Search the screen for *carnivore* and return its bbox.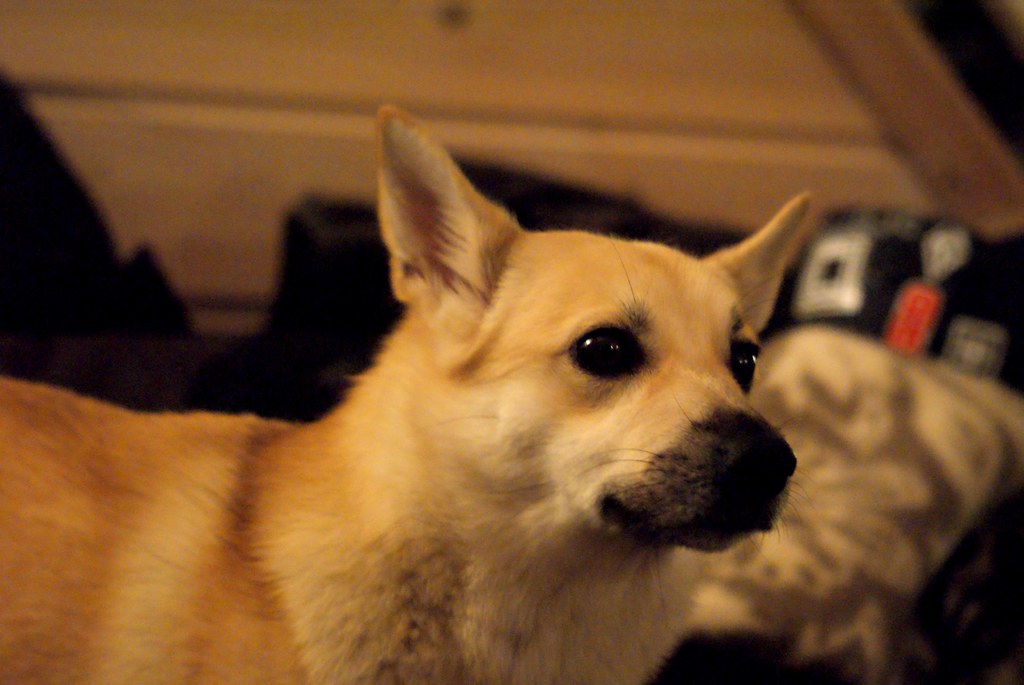
Found: [x1=0, y1=99, x2=814, y2=684].
